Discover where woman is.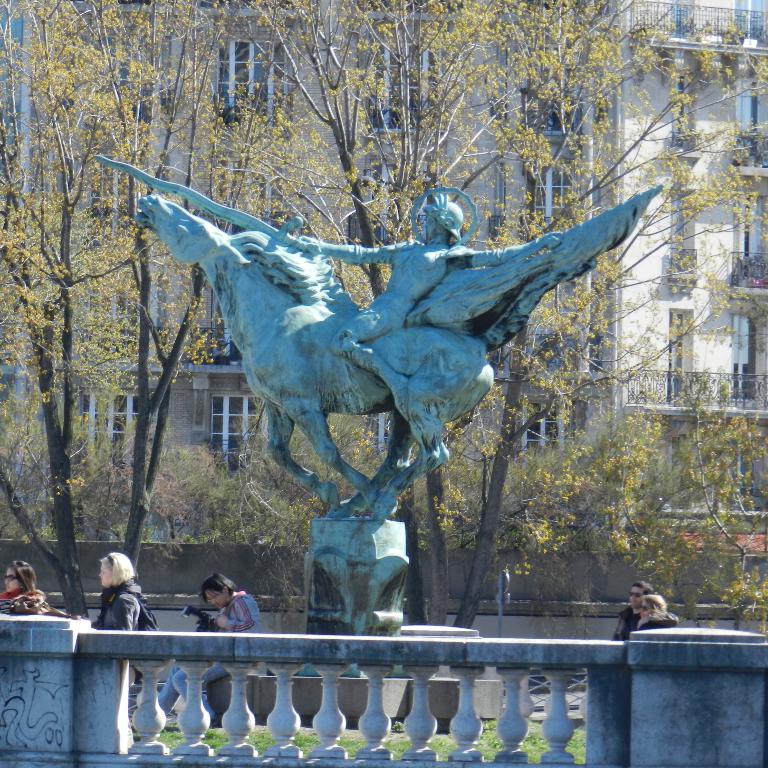
Discovered at <bbox>0, 555, 61, 616</bbox>.
